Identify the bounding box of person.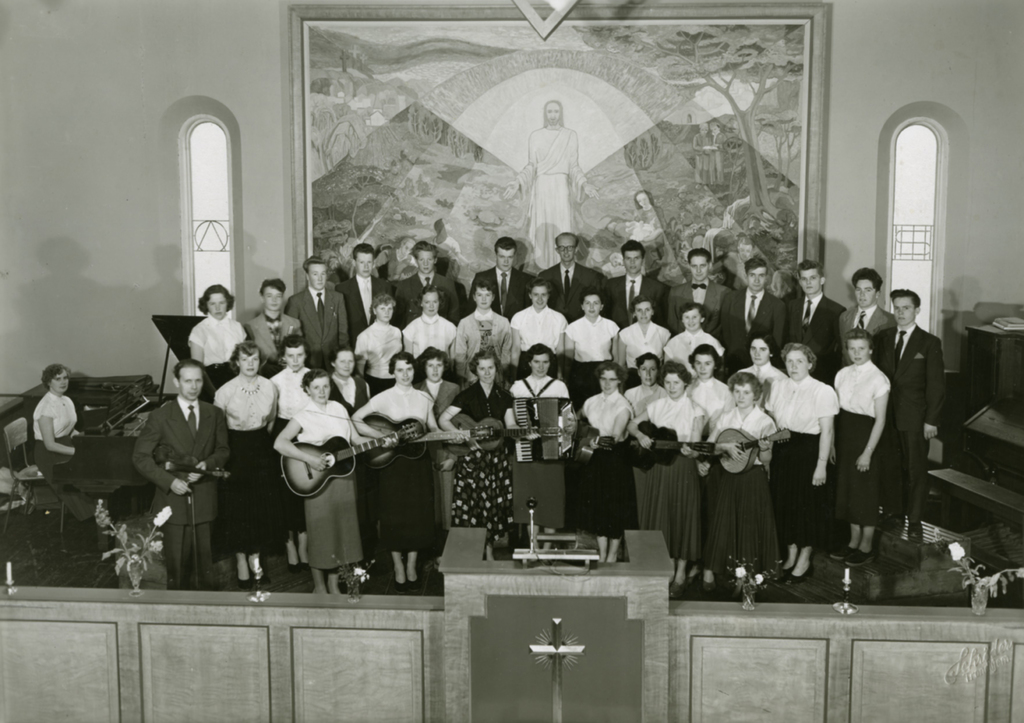
left=756, top=346, right=836, bottom=576.
